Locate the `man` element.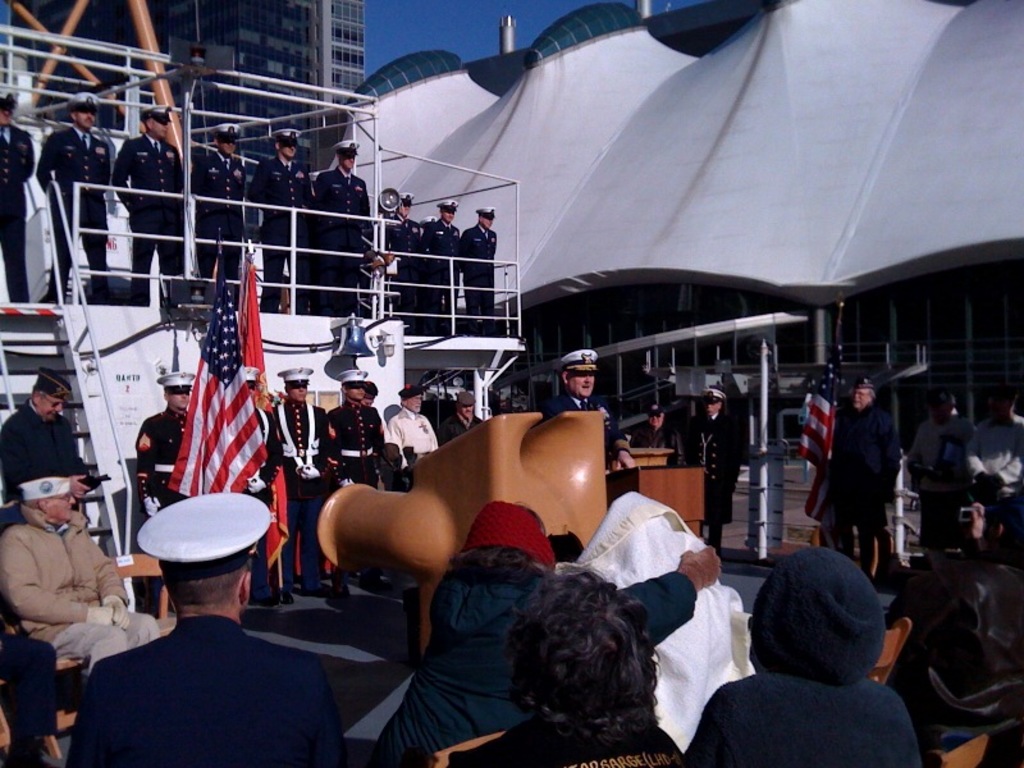
Element bbox: {"x1": 191, "y1": 123, "x2": 248, "y2": 307}.
